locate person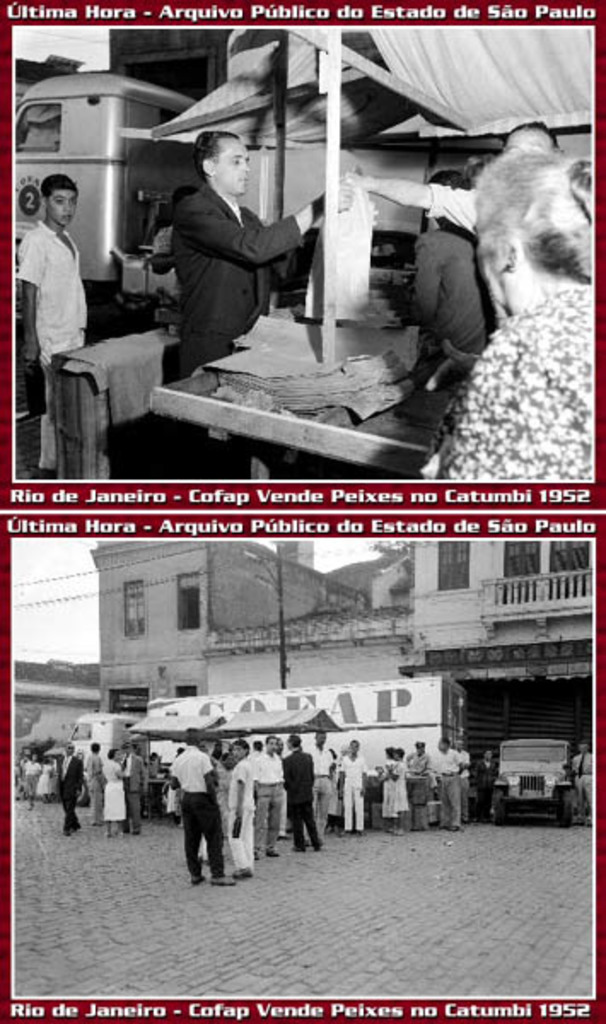
box=[14, 172, 85, 486]
